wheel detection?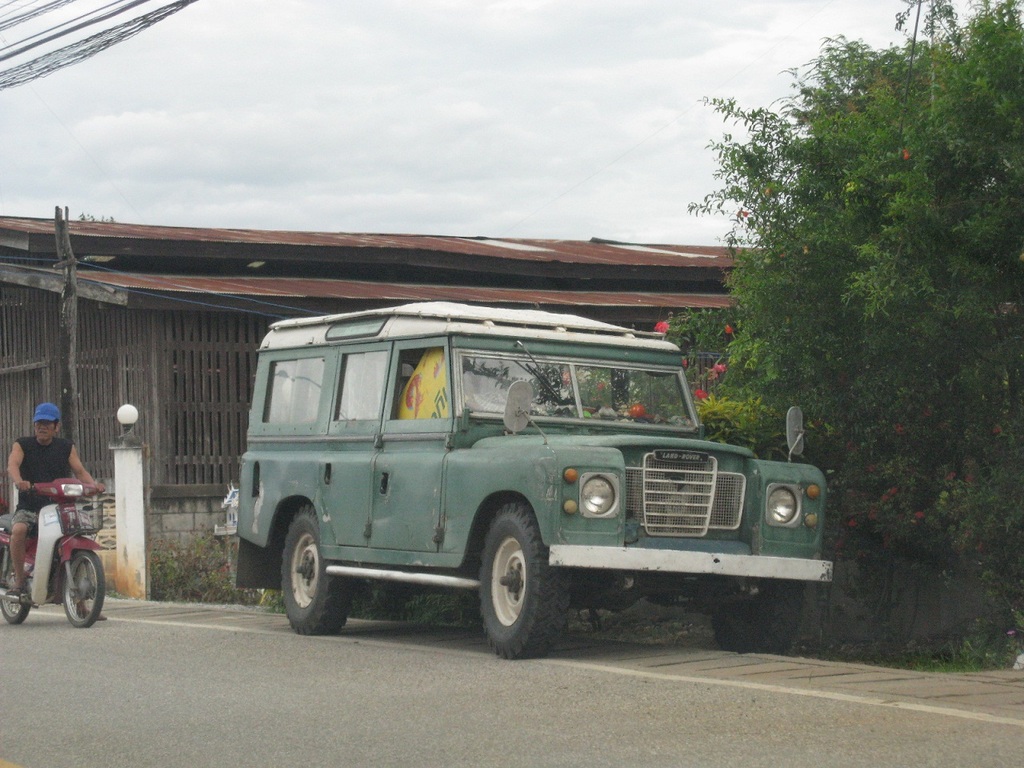
<region>713, 581, 806, 655</region>
